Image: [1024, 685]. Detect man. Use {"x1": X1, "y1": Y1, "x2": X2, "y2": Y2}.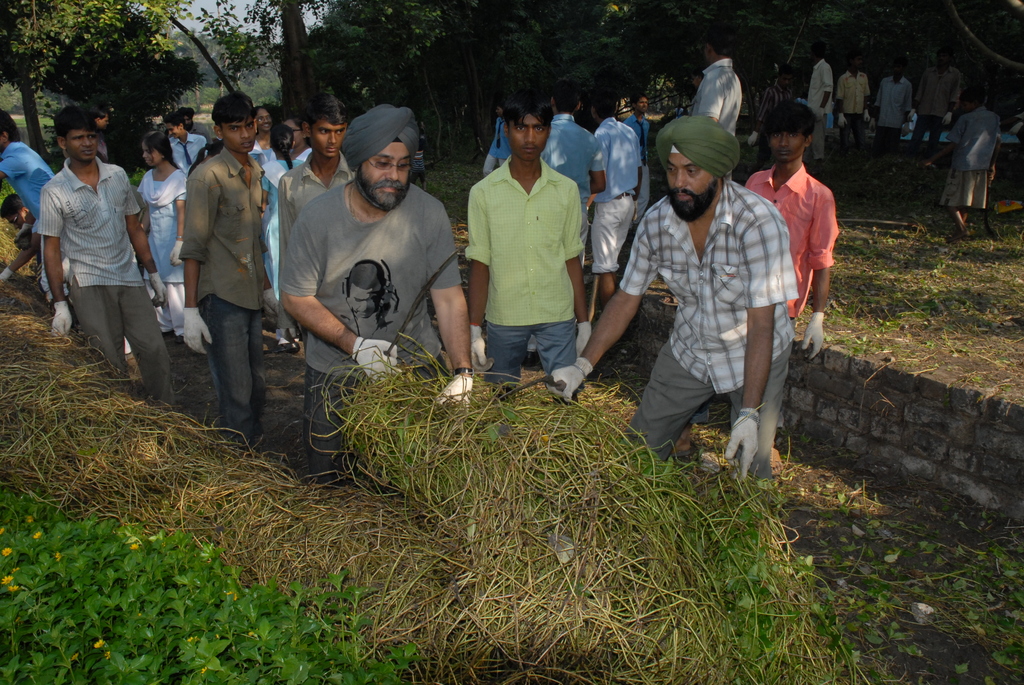
{"x1": 948, "y1": 92, "x2": 1016, "y2": 235}.
